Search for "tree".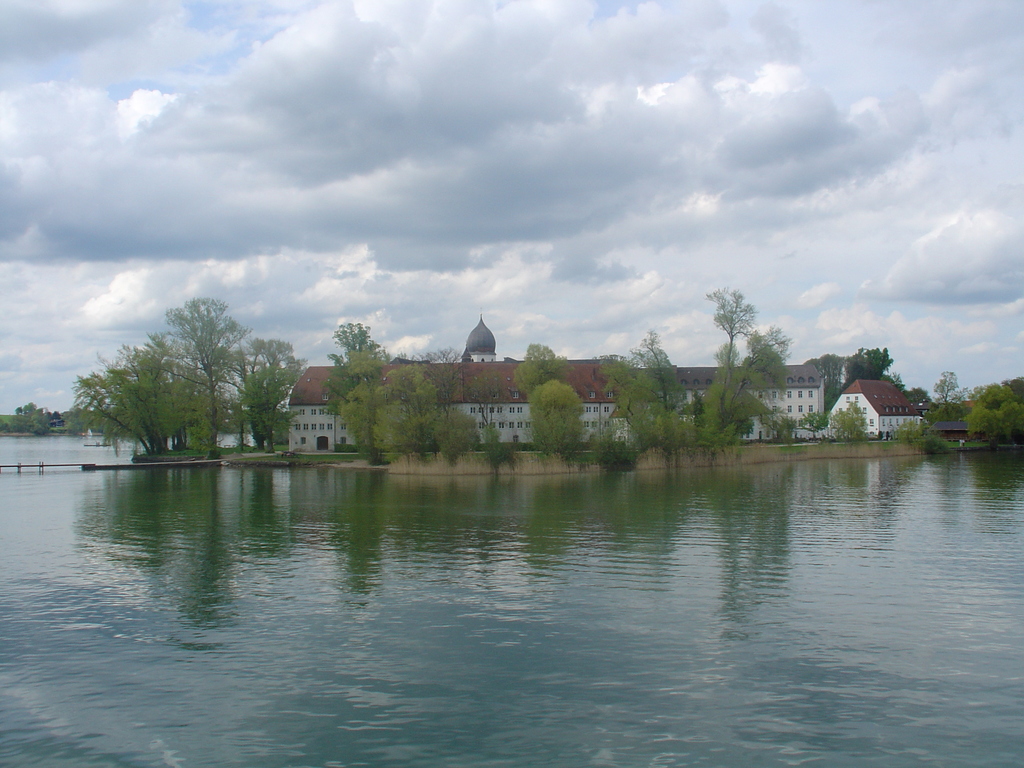
Found at (513,340,572,399).
